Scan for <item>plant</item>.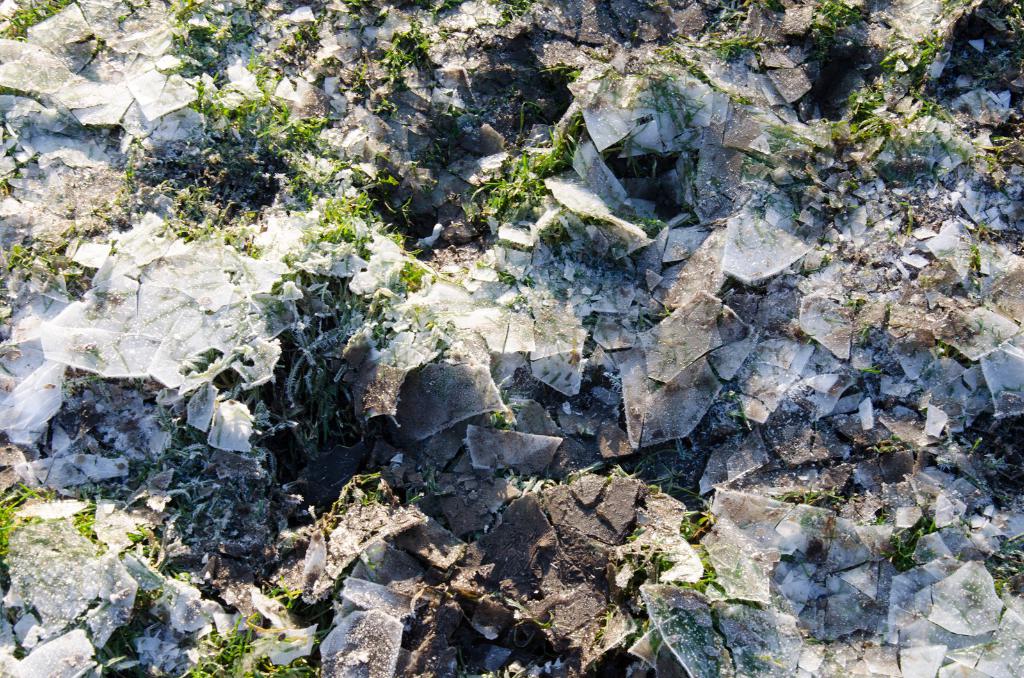
Scan result: (208, 106, 348, 200).
